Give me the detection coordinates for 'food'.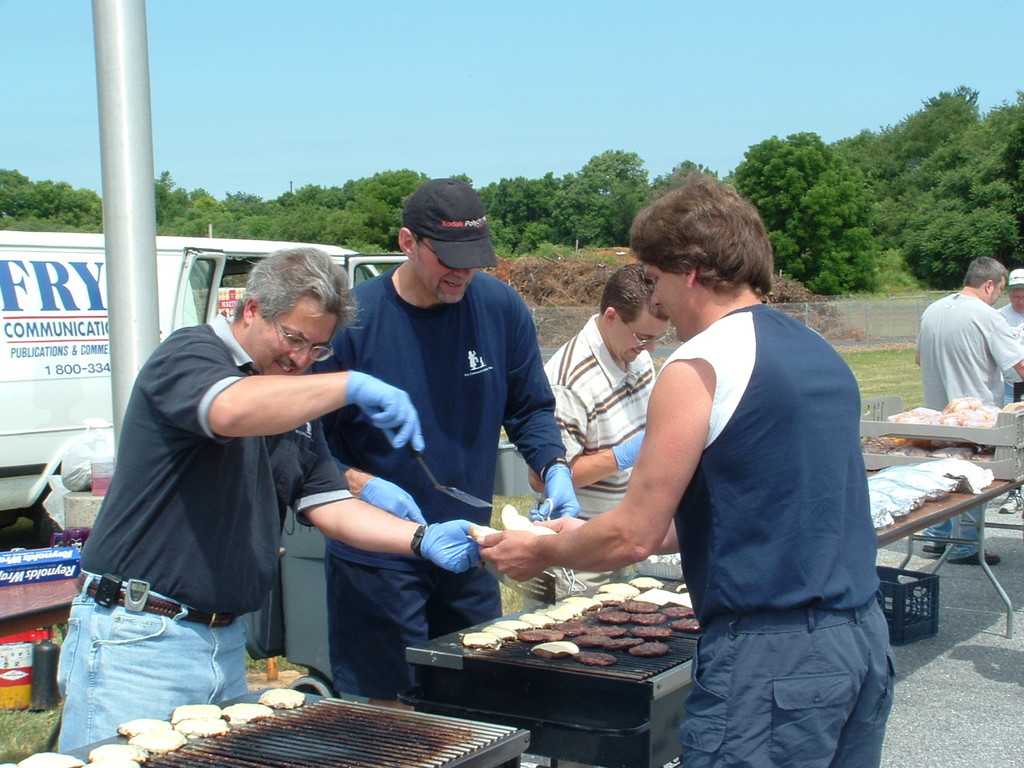
(left=627, top=573, right=666, bottom=591).
